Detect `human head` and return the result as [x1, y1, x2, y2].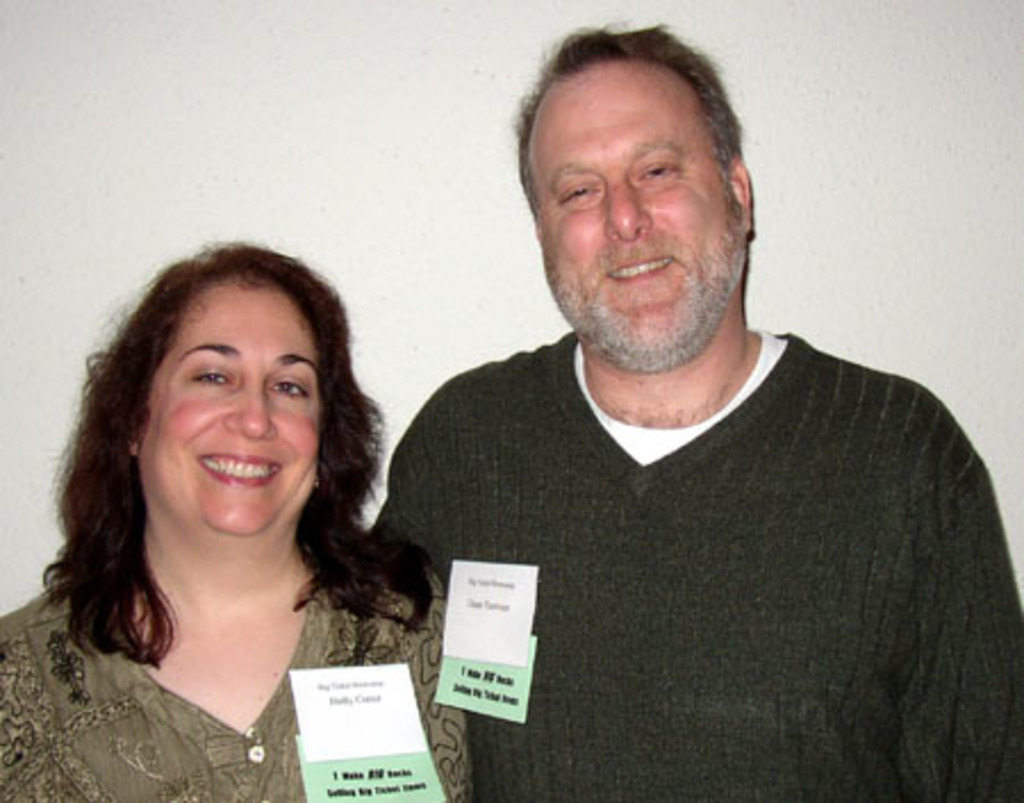
[86, 239, 373, 521].
